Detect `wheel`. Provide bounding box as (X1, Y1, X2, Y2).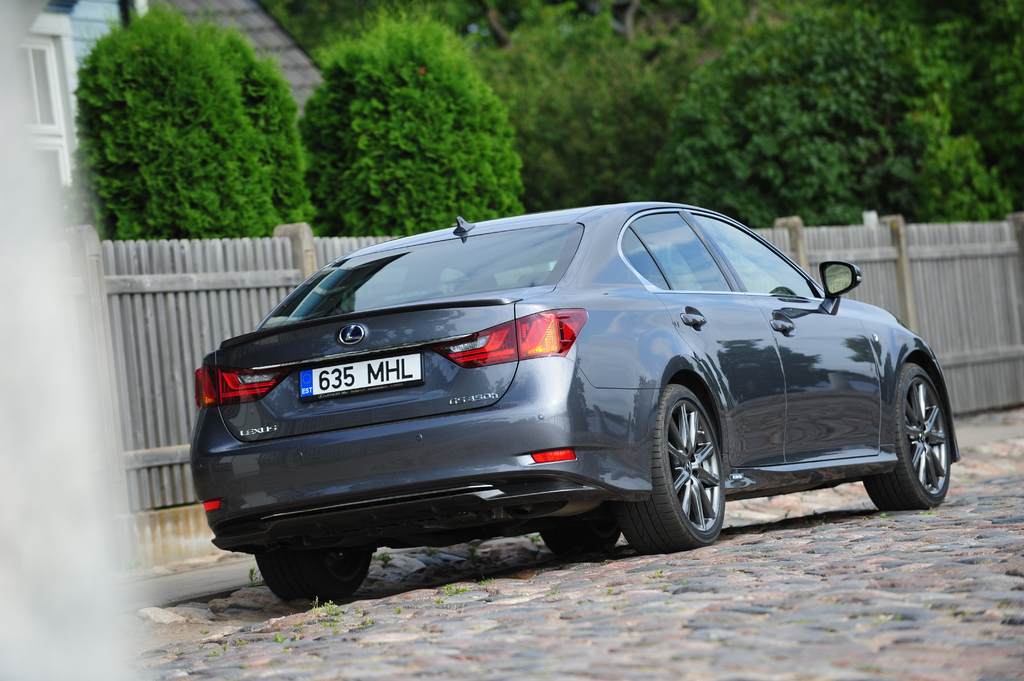
(255, 550, 372, 607).
